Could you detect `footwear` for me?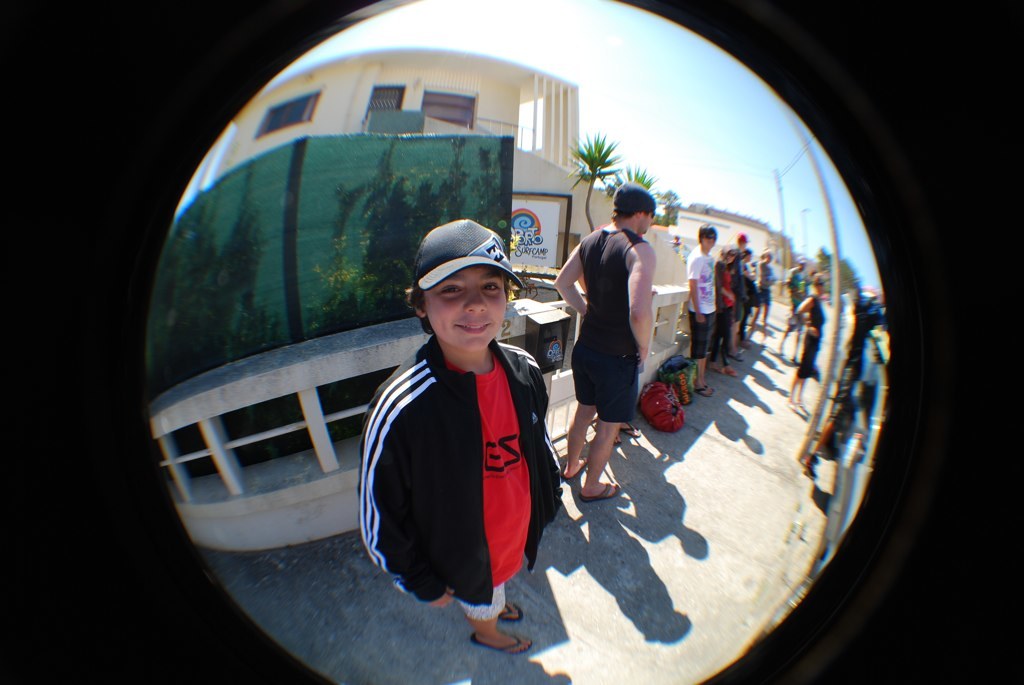
Detection result: select_region(560, 455, 584, 481).
